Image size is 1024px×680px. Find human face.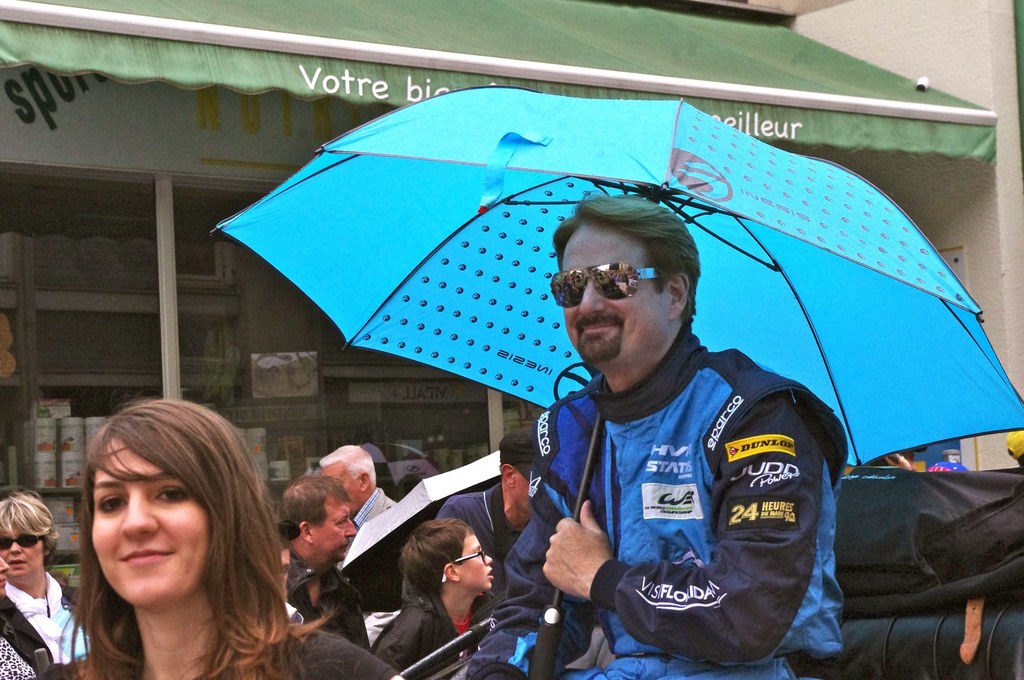
{"x1": 313, "y1": 460, "x2": 363, "y2": 514}.
